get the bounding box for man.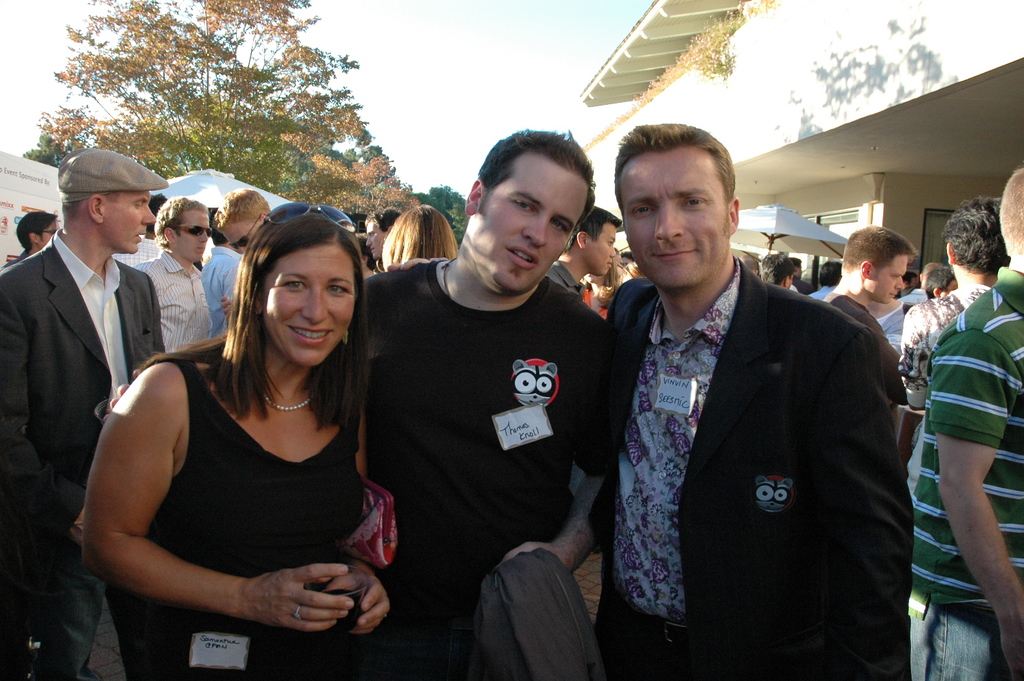
bbox=[921, 263, 943, 286].
